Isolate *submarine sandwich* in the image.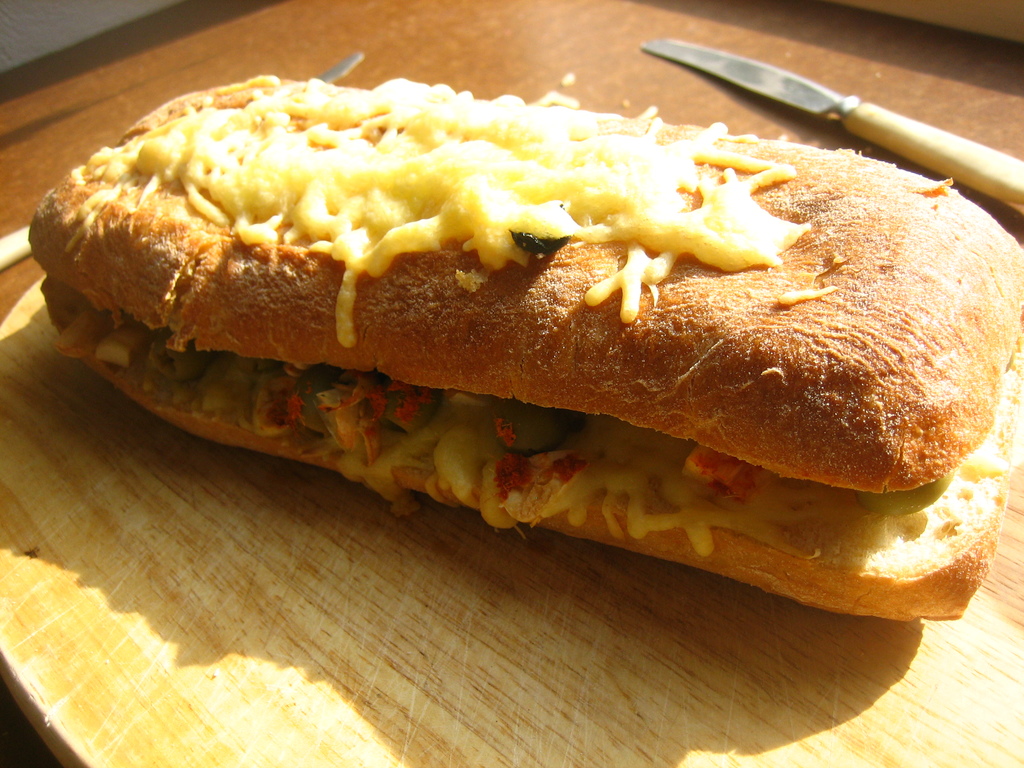
Isolated region: (13, 63, 1022, 685).
